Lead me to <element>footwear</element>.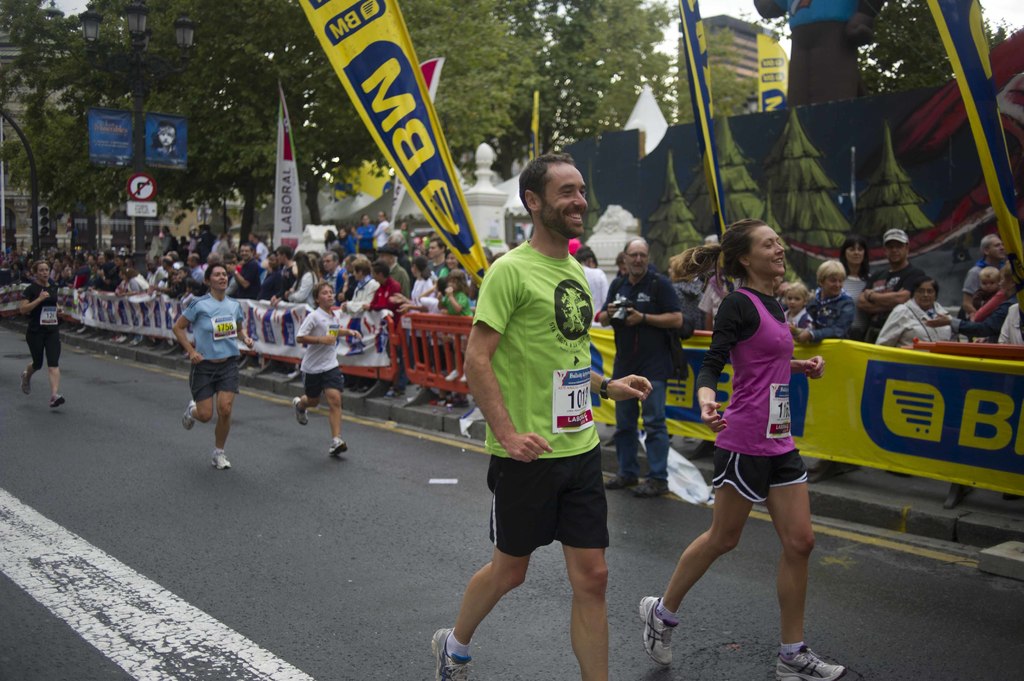
Lead to (773,638,852,680).
